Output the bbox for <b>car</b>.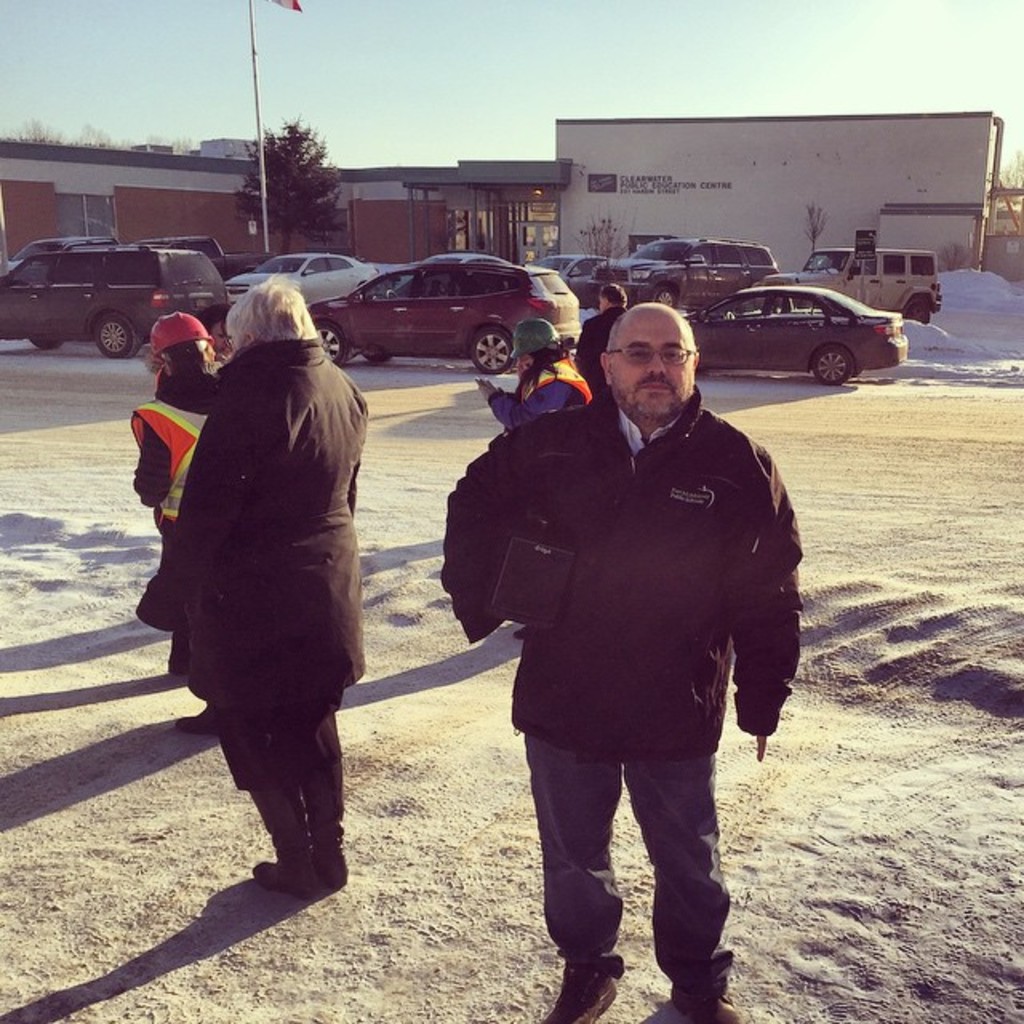
[600, 237, 784, 314].
